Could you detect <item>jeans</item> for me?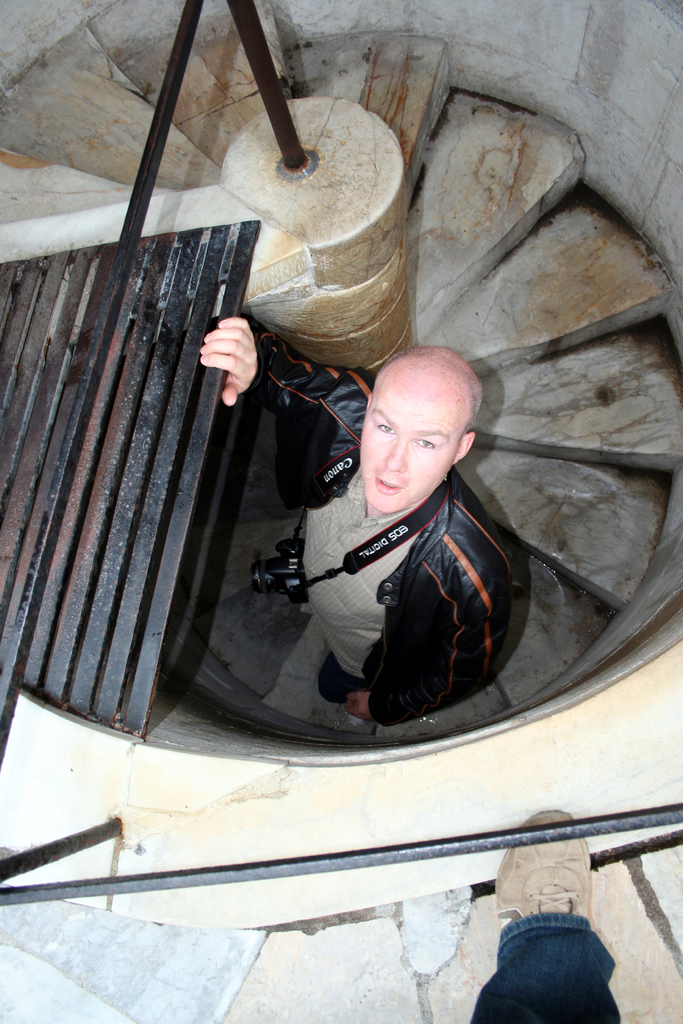
Detection result: pyautogui.locateOnScreen(486, 905, 632, 1021).
